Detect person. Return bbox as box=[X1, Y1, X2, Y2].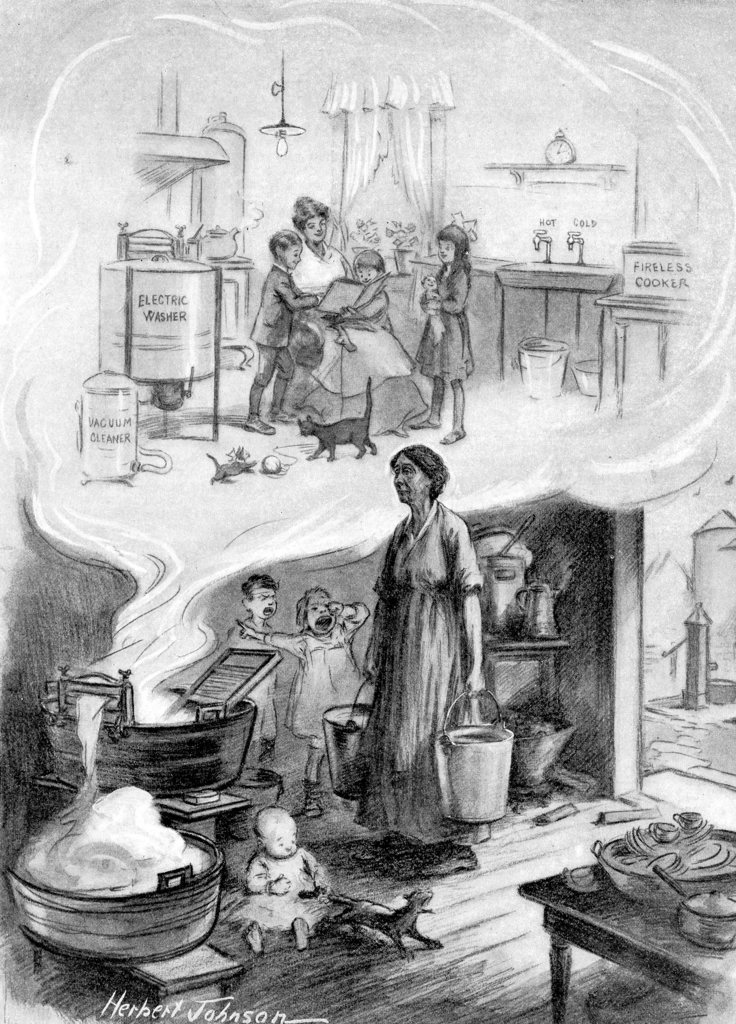
box=[239, 810, 341, 964].
